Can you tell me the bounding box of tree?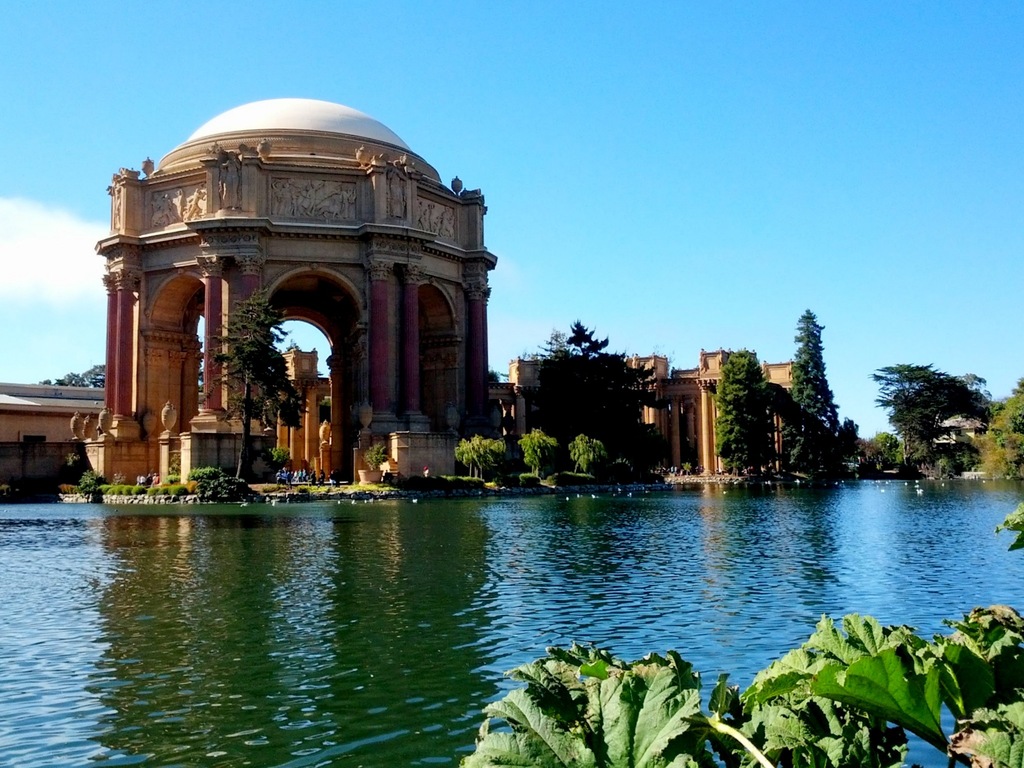
206, 288, 304, 484.
